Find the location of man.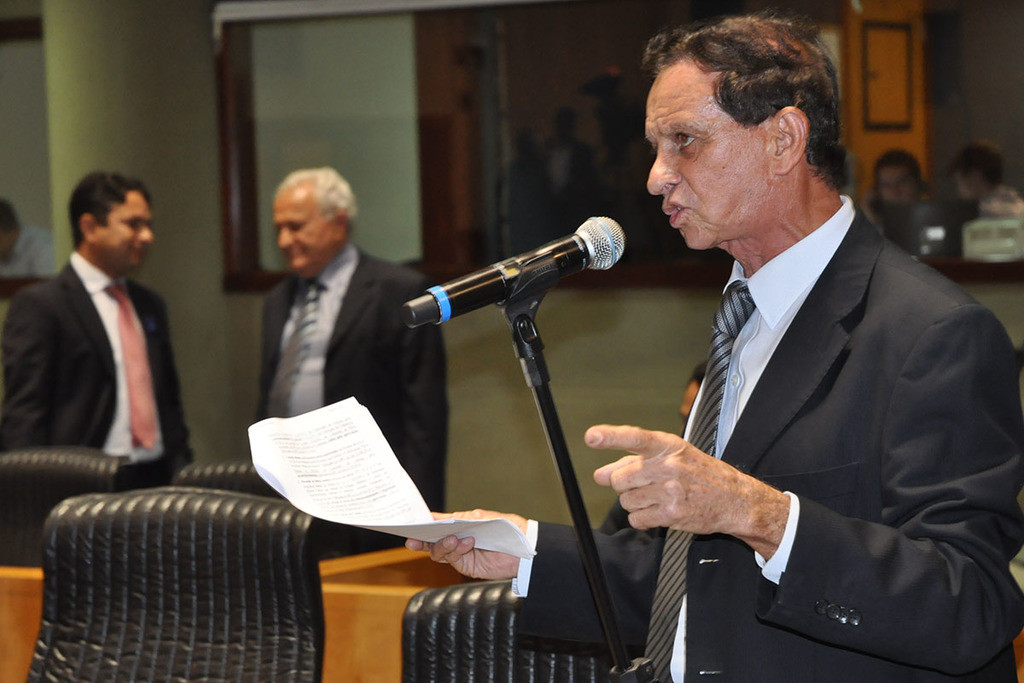
Location: rect(540, 104, 597, 198).
